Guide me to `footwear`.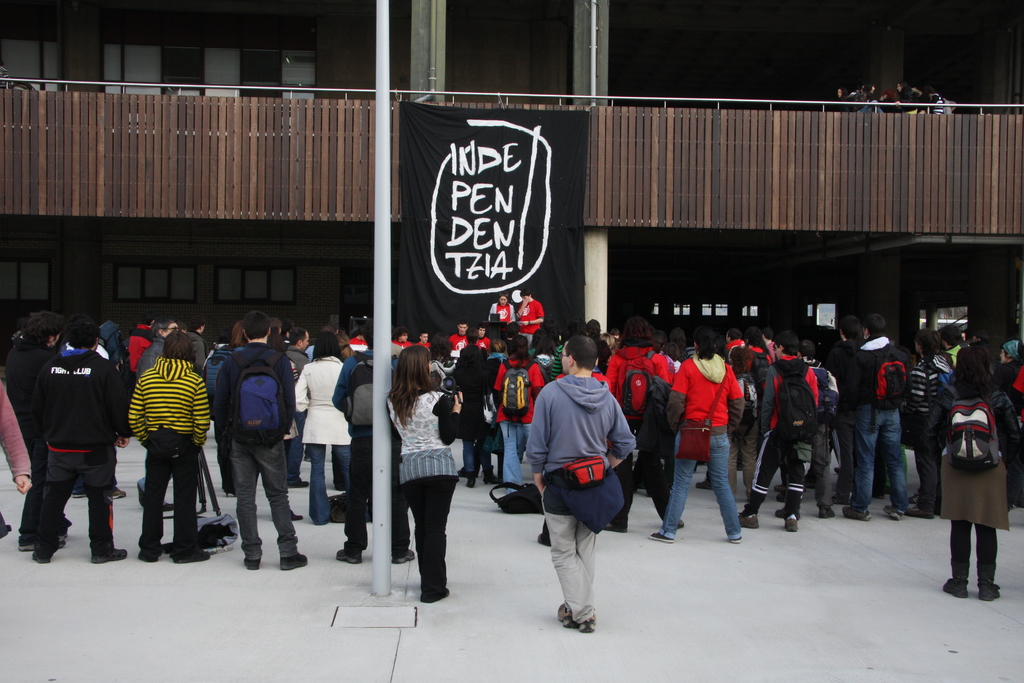
Guidance: locate(783, 519, 799, 531).
